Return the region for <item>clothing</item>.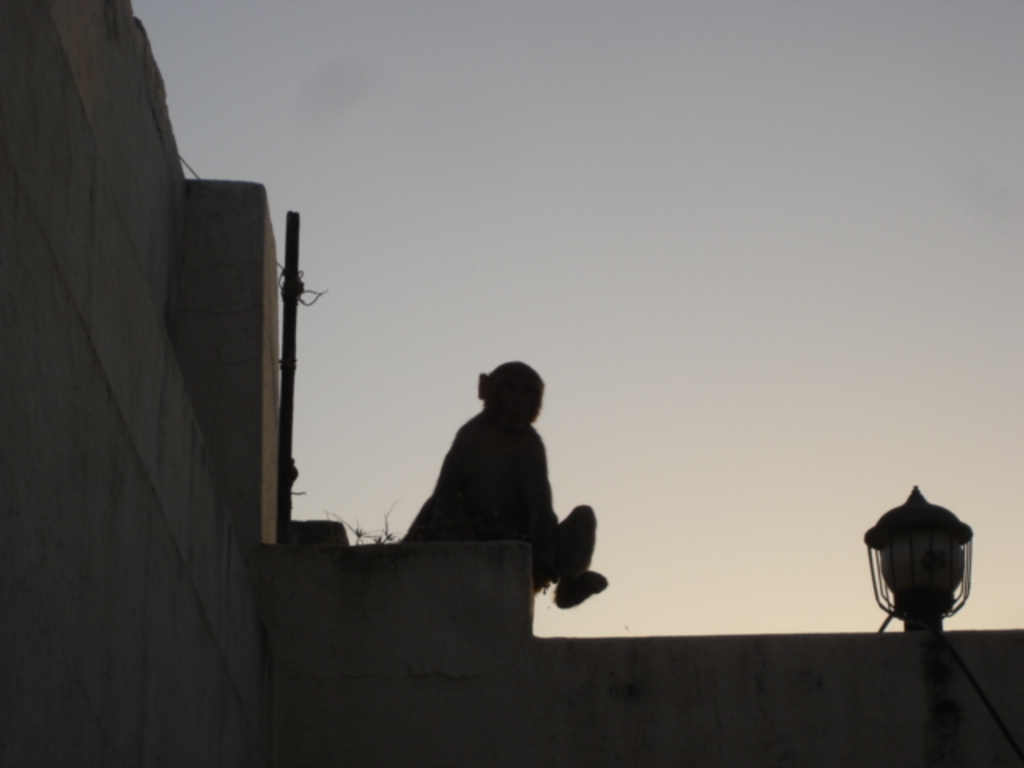
box=[392, 395, 568, 592].
